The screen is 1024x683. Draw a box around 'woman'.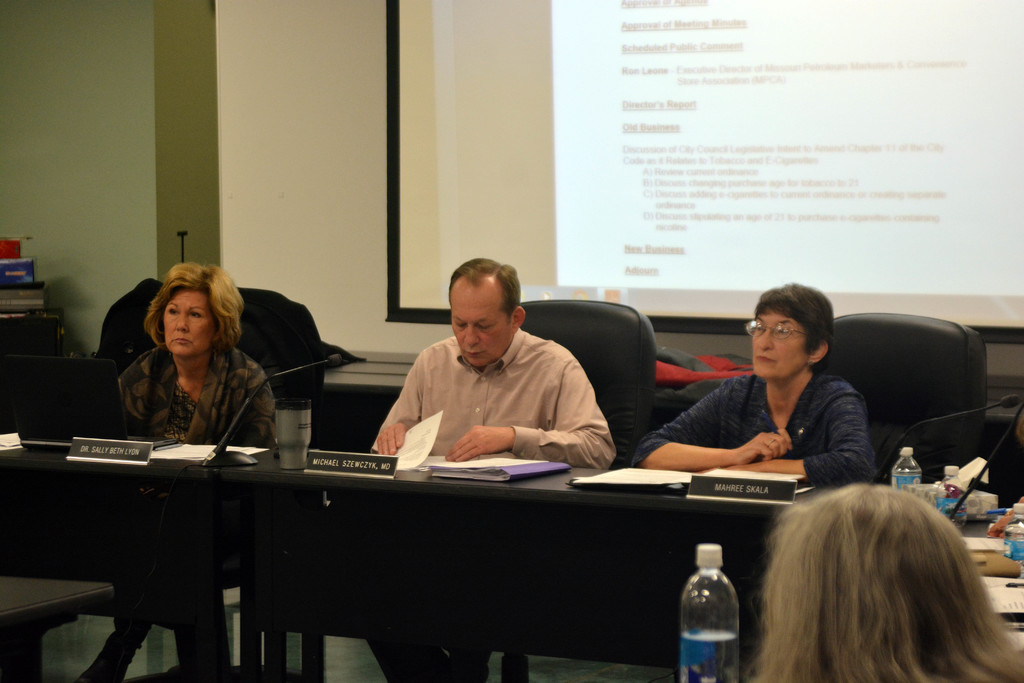
Rect(78, 265, 275, 682).
